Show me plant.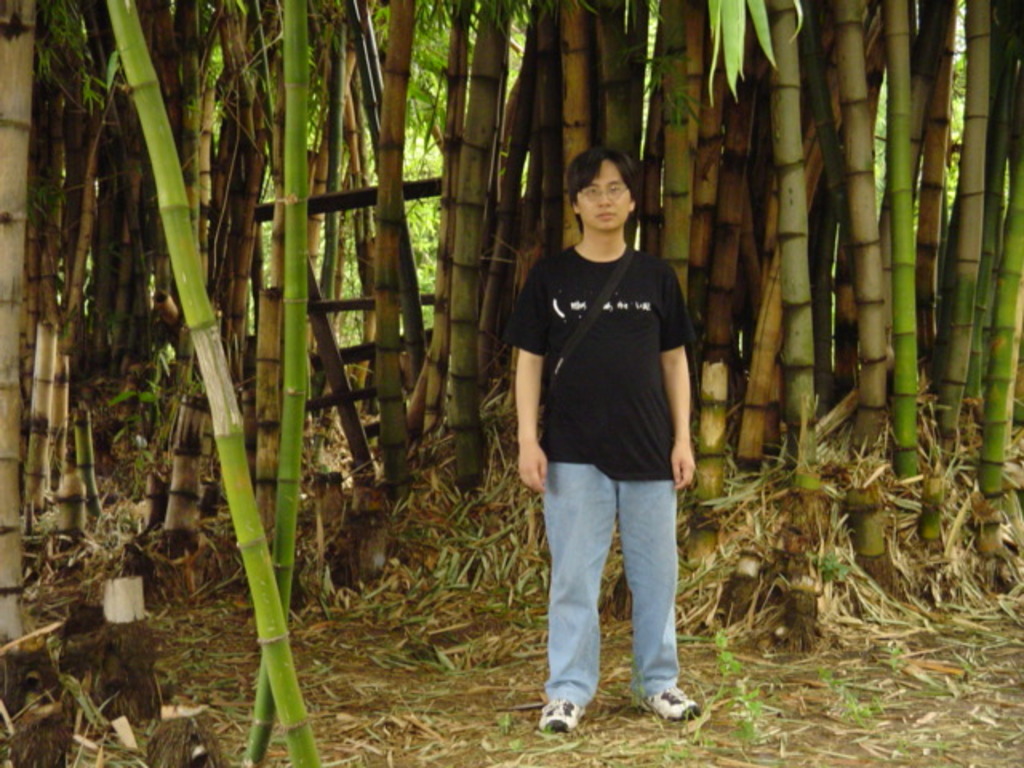
plant is here: box(34, 499, 74, 534).
